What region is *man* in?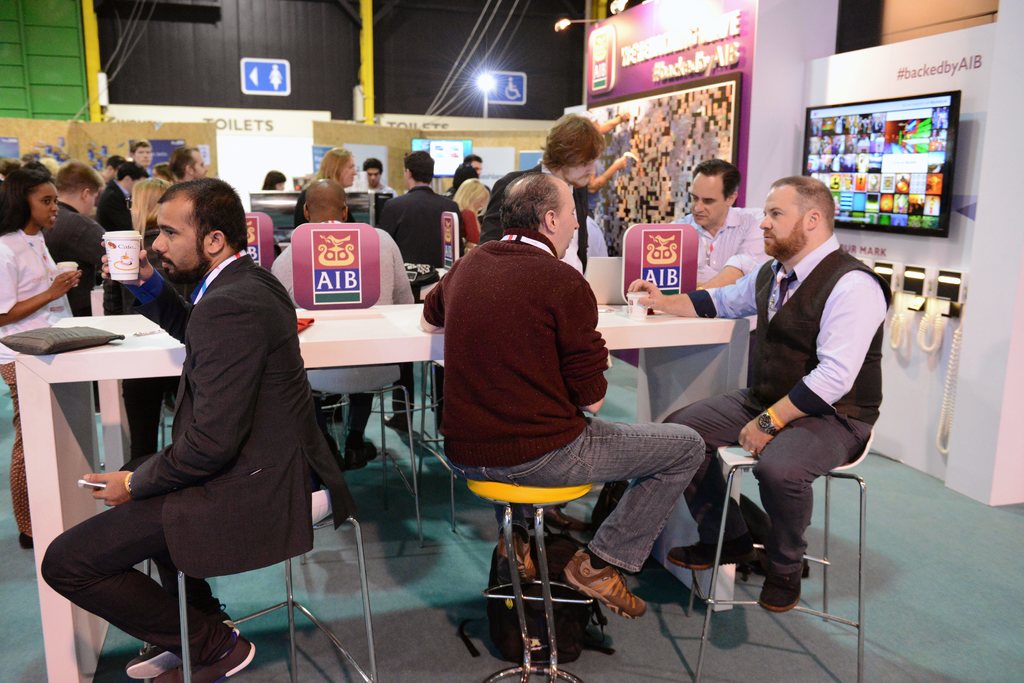
[131, 139, 149, 164].
